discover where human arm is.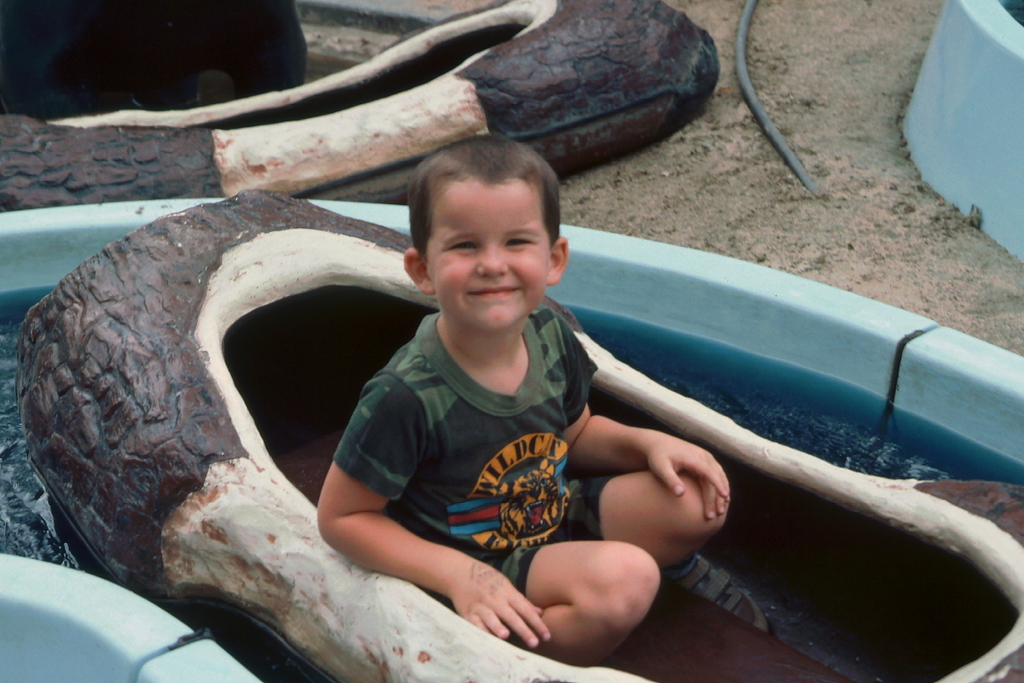
Discovered at [left=306, top=373, right=550, bottom=654].
